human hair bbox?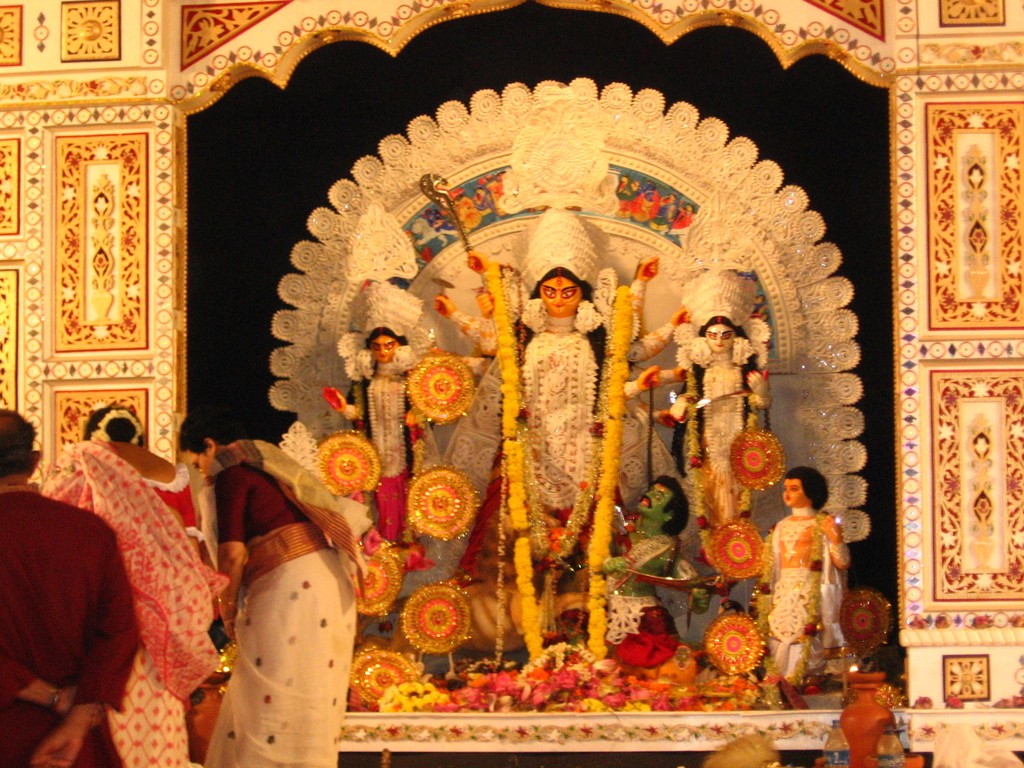
651, 474, 688, 545
